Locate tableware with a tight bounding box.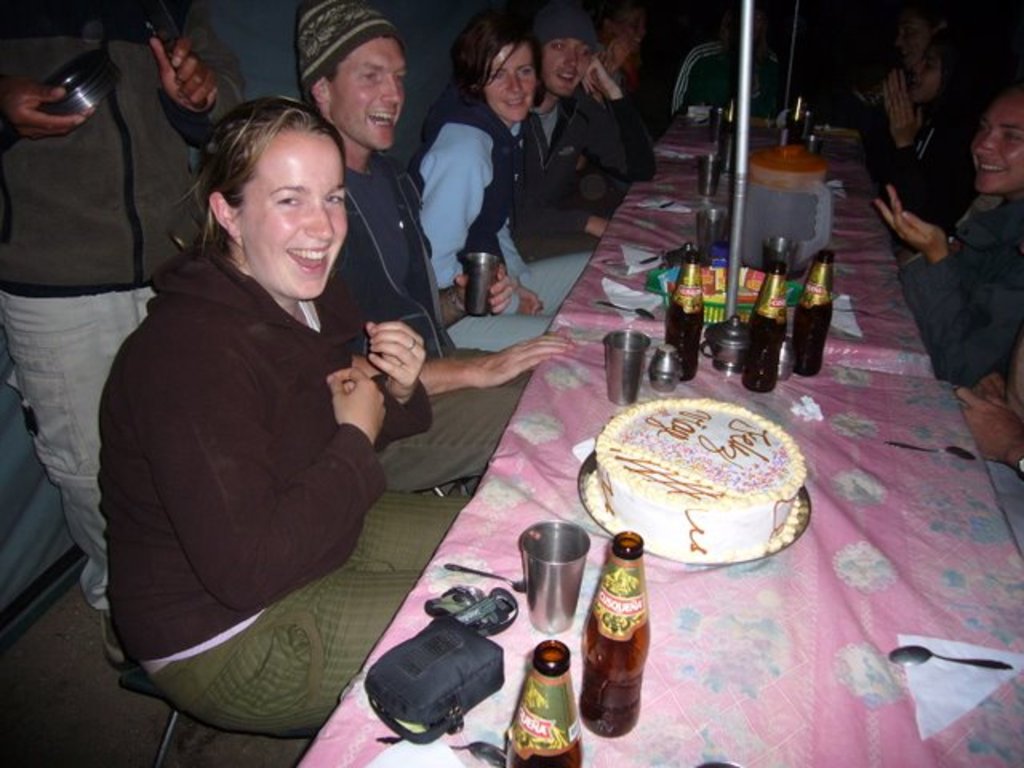
<bbox>694, 317, 750, 370</bbox>.
